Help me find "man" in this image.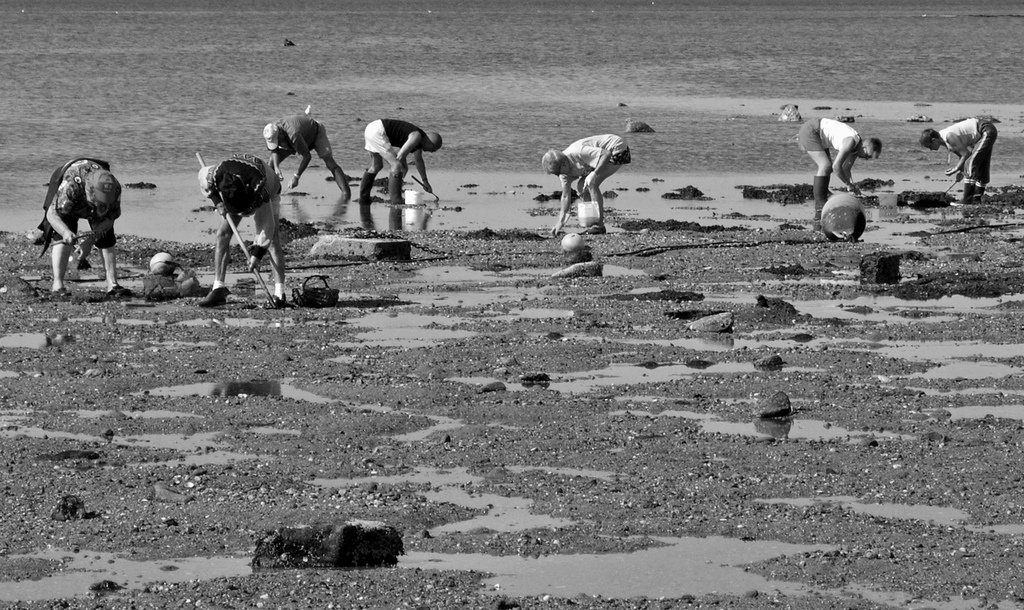
Found it: 33,138,124,299.
